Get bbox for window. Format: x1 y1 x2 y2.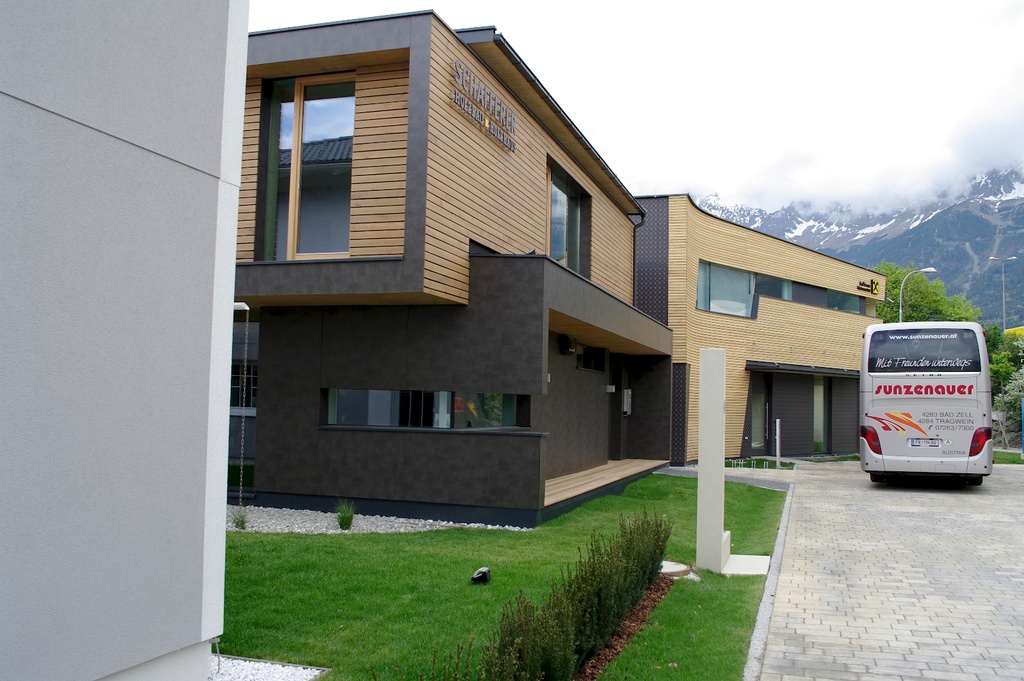
541 152 592 281.
